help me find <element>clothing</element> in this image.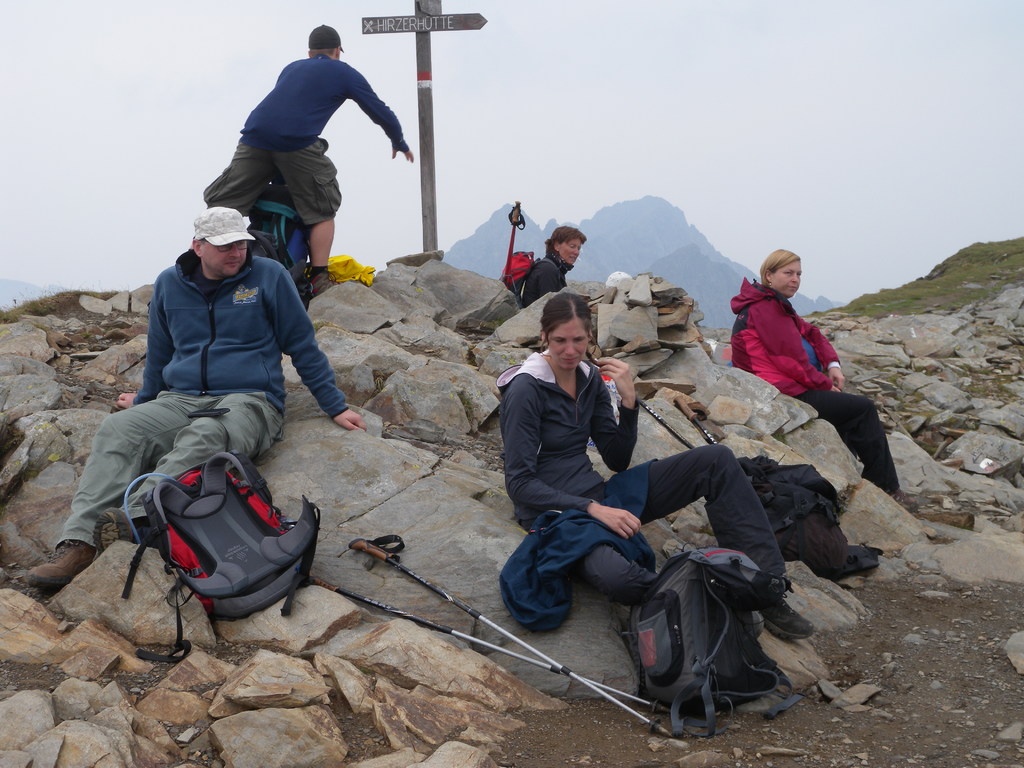
Found it: [x1=491, y1=458, x2=654, y2=630].
